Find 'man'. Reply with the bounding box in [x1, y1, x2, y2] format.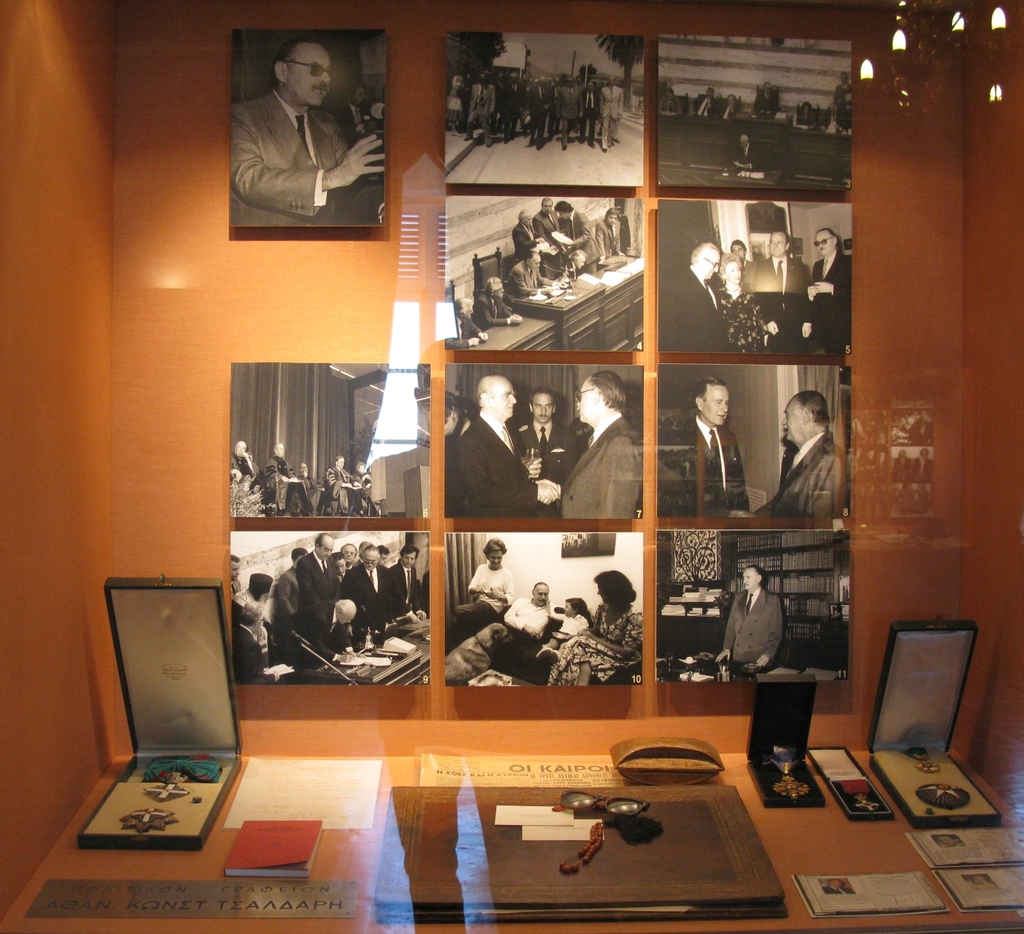
[752, 390, 851, 513].
